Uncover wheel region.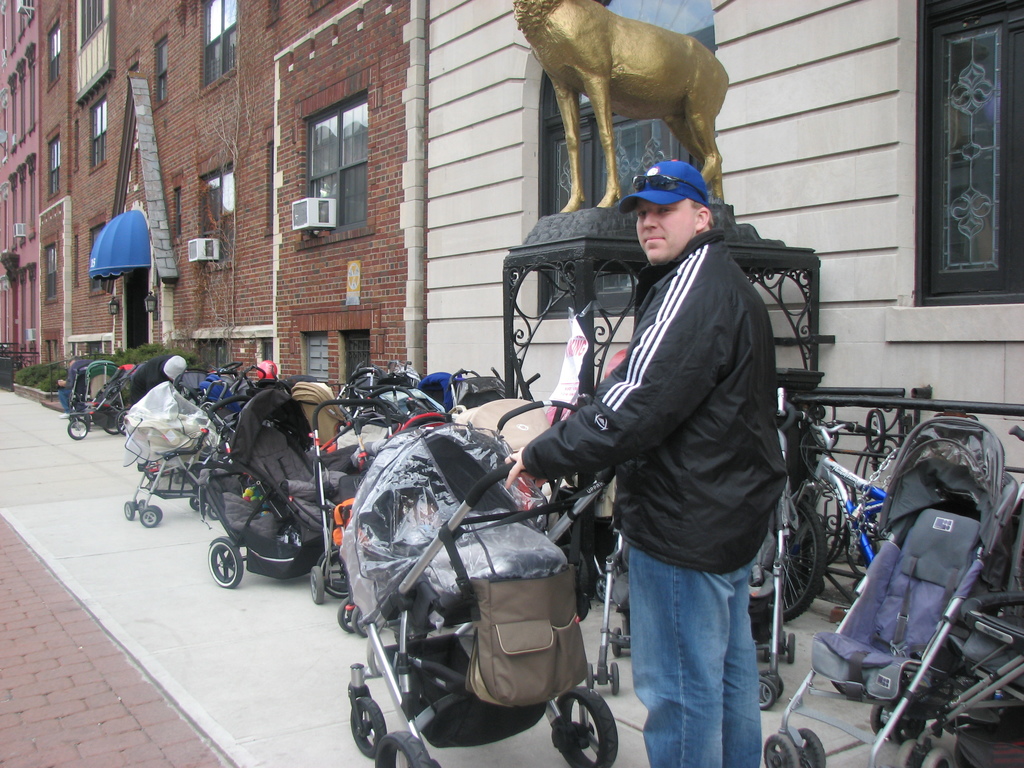
Uncovered: bbox(888, 716, 925, 742).
